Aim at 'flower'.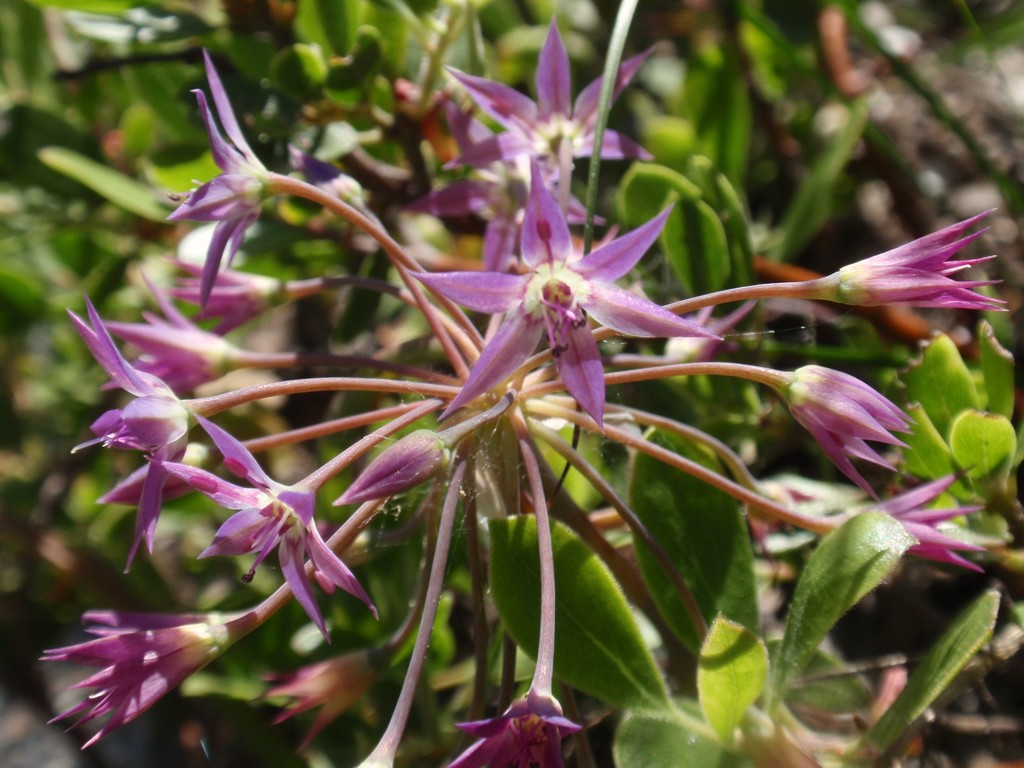
Aimed at left=809, top=204, right=1009, bottom=313.
